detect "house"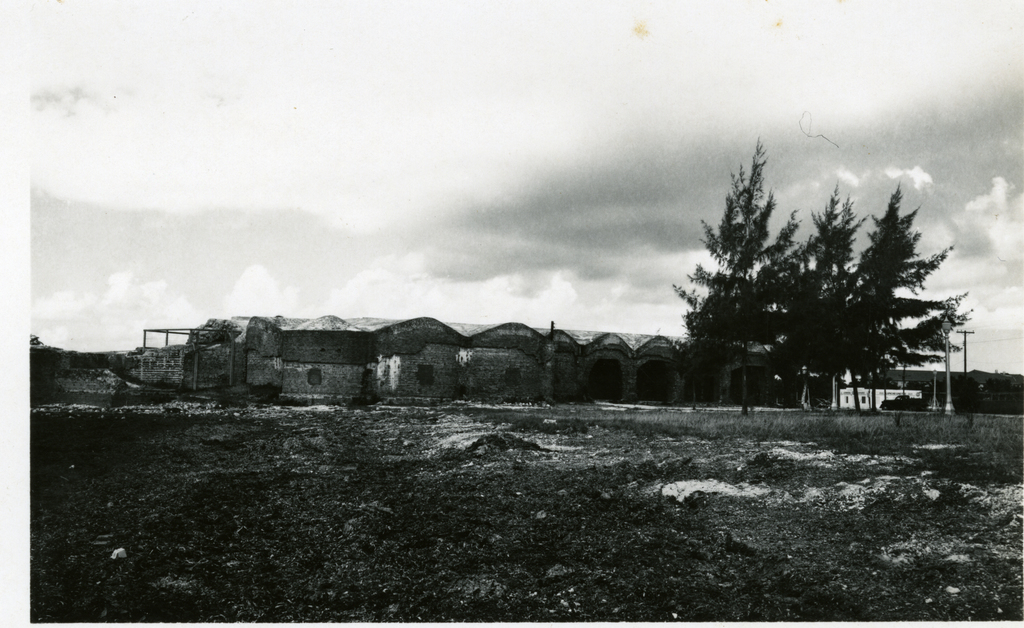
x1=257 y1=309 x2=296 y2=403
